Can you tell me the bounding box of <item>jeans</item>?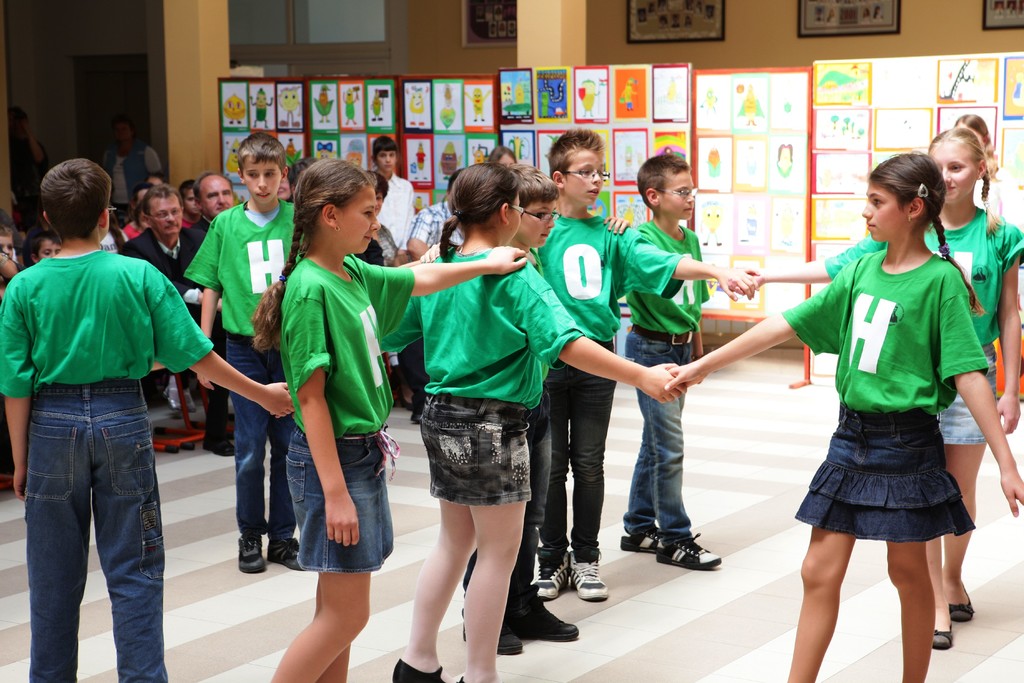
pyautogui.locateOnScreen(228, 334, 298, 533).
